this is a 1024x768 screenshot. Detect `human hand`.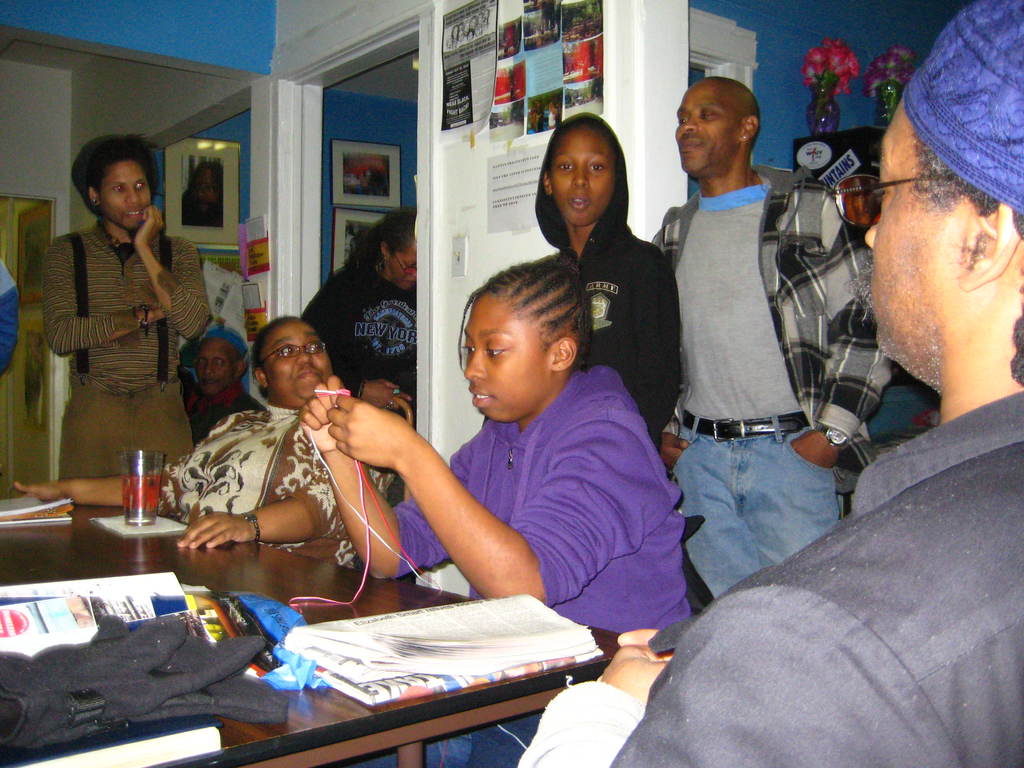
790/425/843/470.
